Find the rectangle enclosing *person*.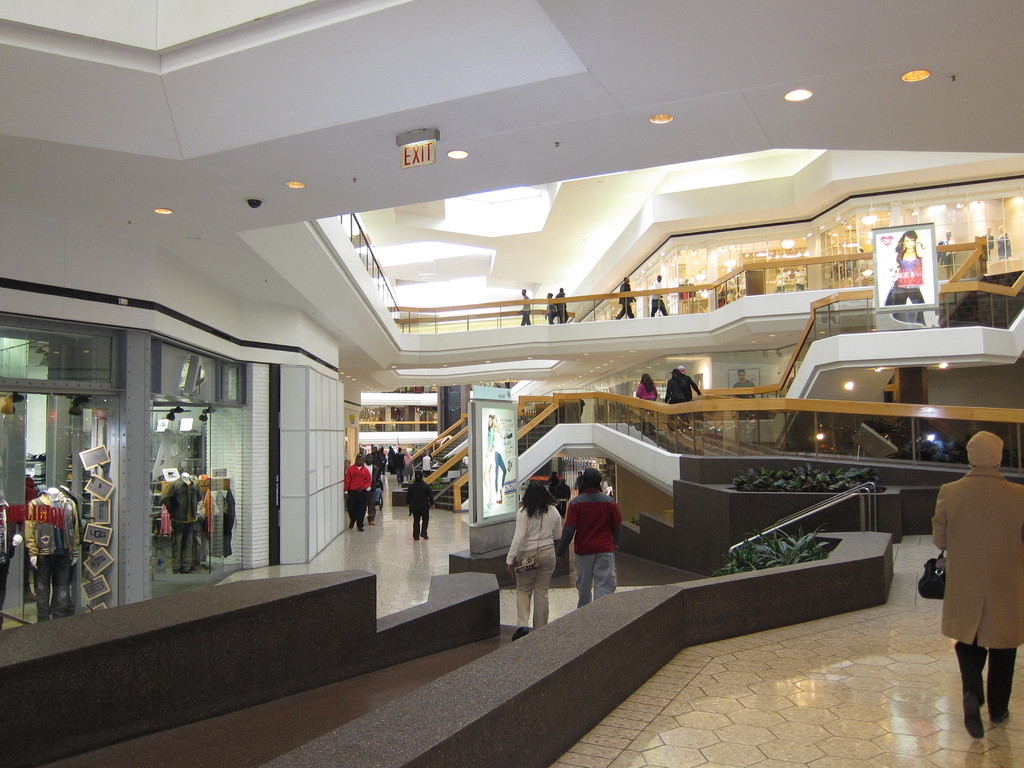
box(767, 266, 788, 292).
